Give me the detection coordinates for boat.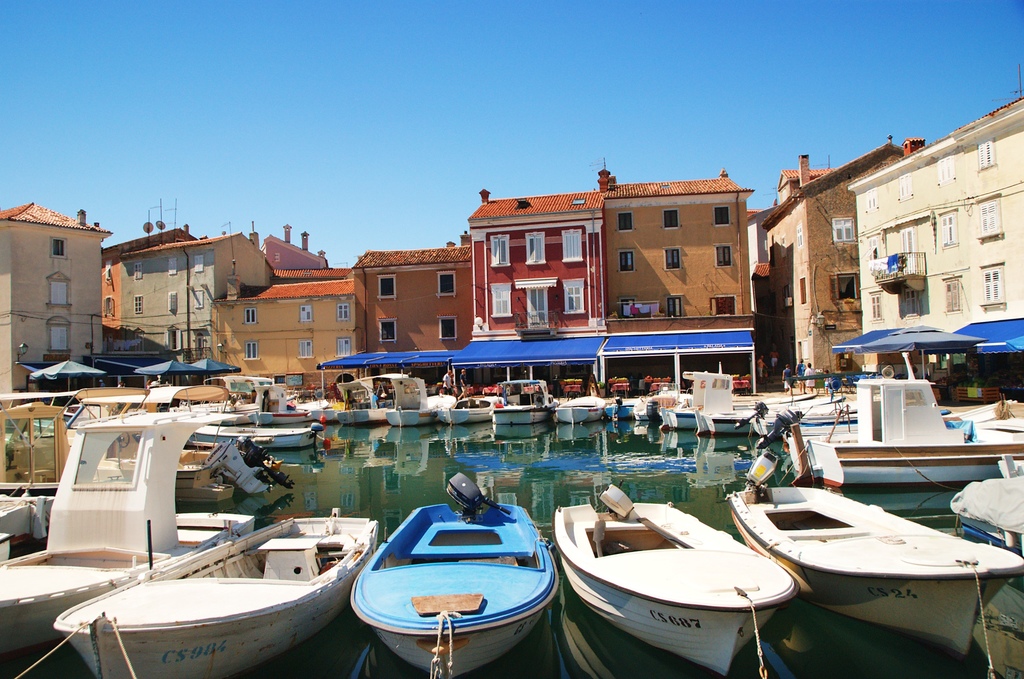
<bbox>948, 452, 1023, 558</bbox>.
